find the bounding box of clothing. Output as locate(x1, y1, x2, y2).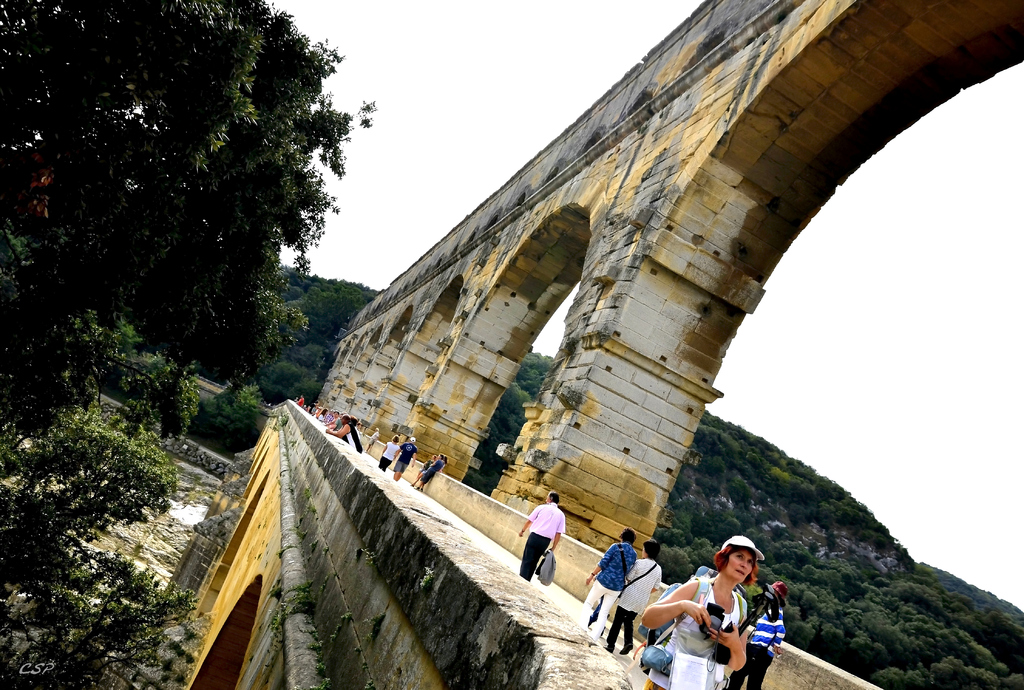
locate(380, 442, 397, 469).
